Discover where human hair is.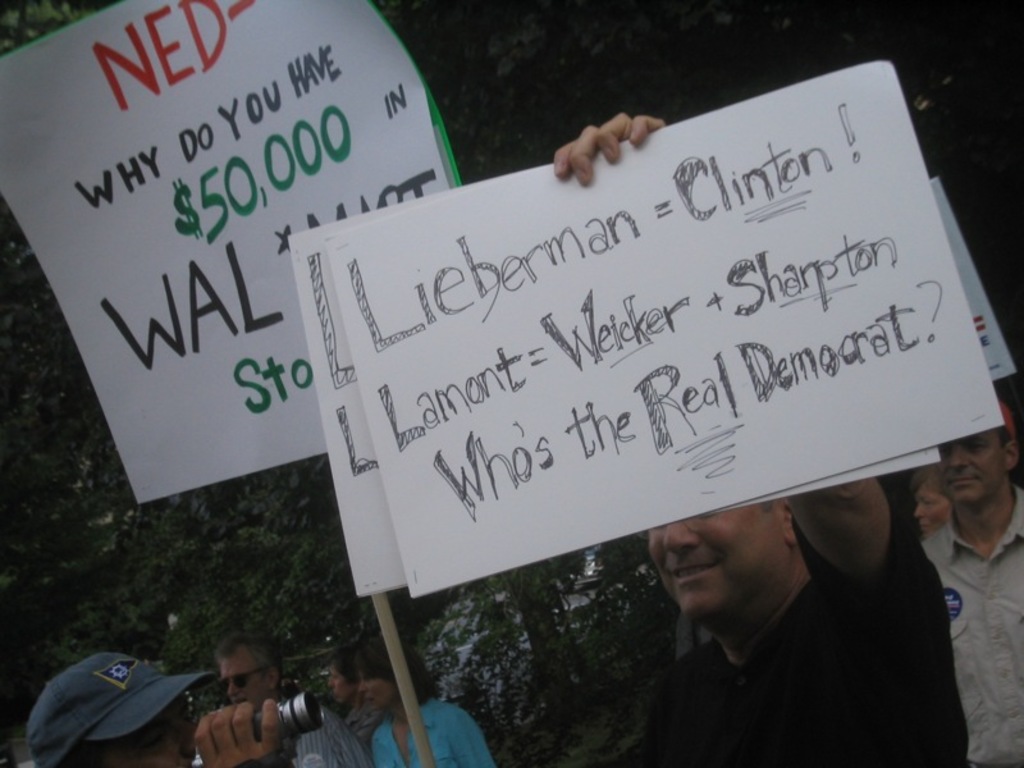
Discovered at box(334, 645, 353, 682).
